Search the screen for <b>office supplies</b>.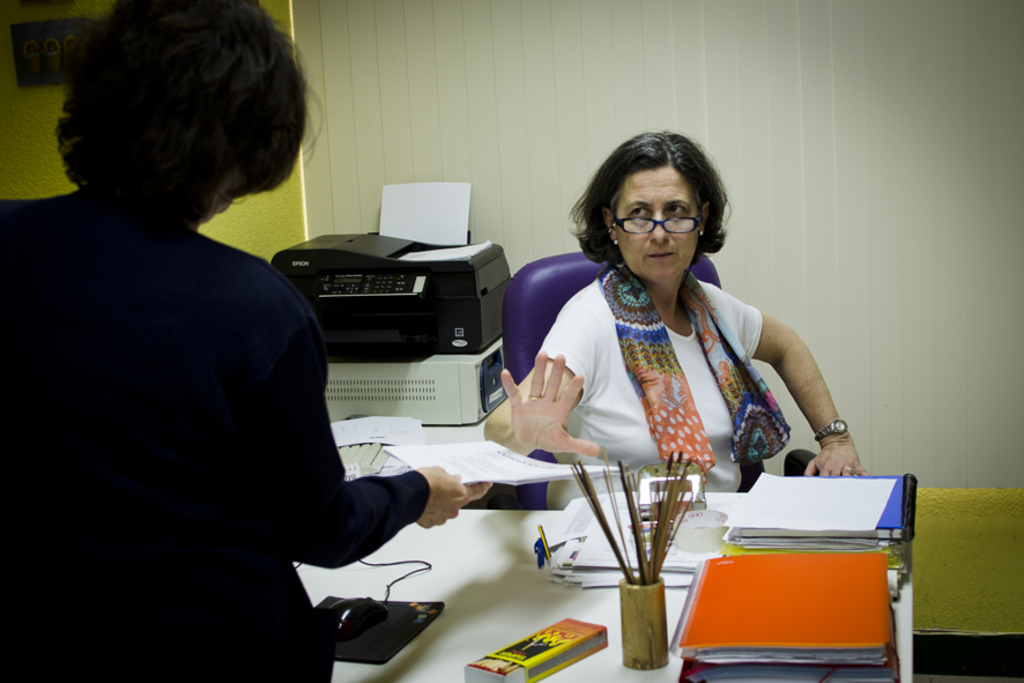
Found at 495,248,715,371.
